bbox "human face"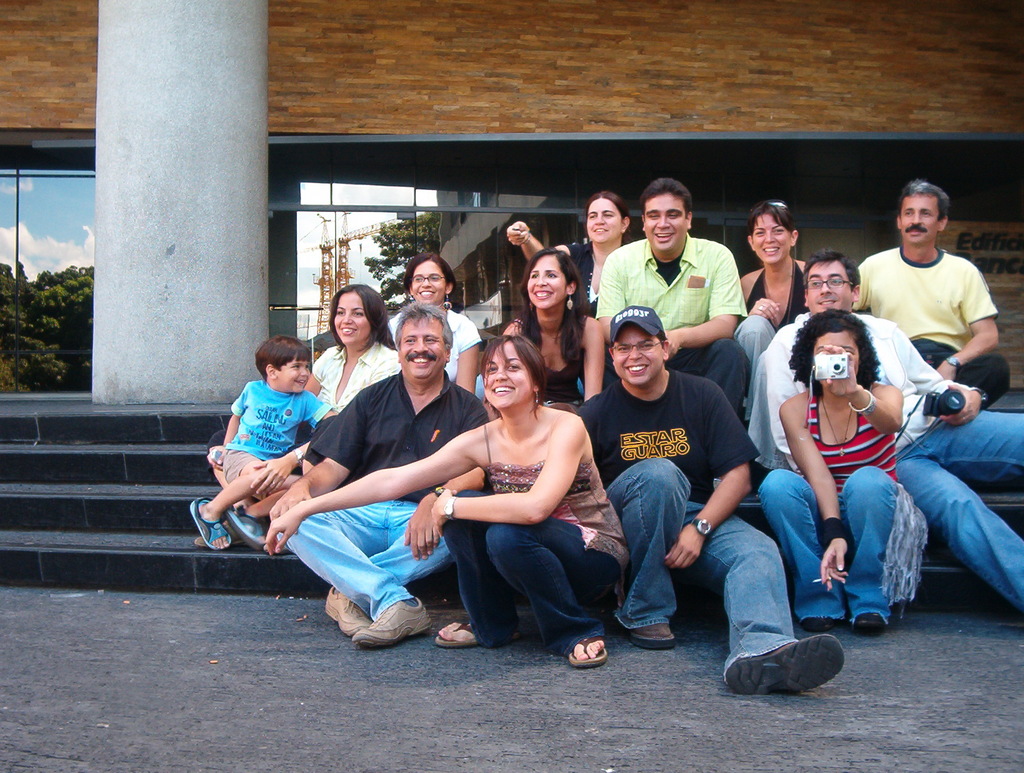
left=476, top=346, right=533, bottom=411
